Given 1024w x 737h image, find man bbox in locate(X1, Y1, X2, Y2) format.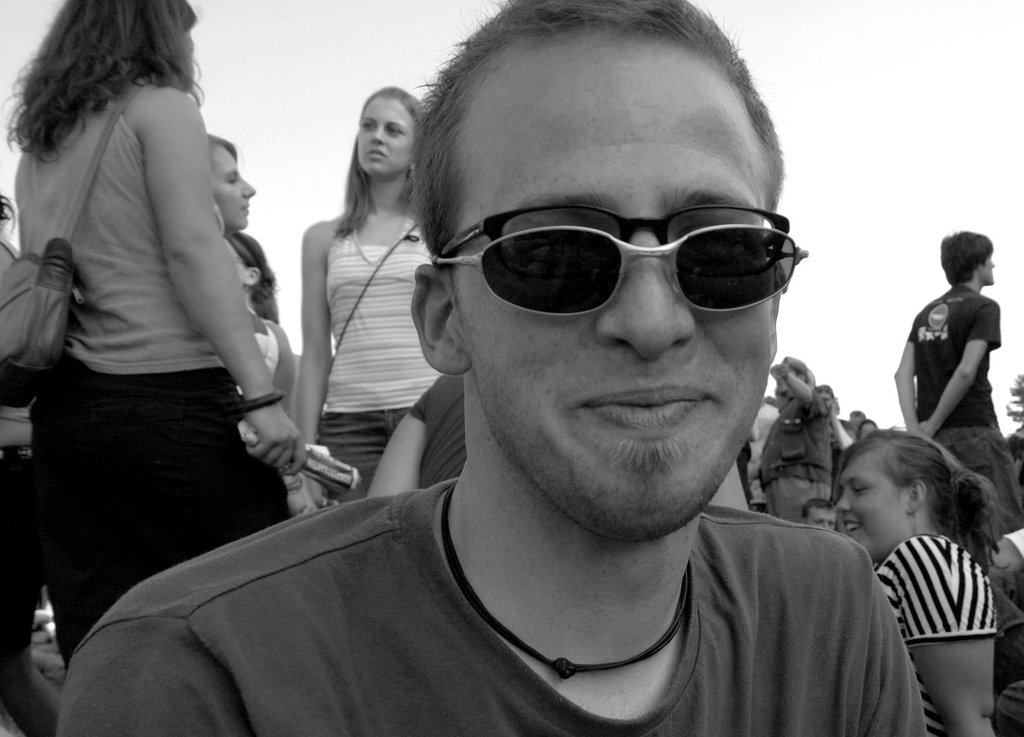
locate(47, 0, 927, 736).
